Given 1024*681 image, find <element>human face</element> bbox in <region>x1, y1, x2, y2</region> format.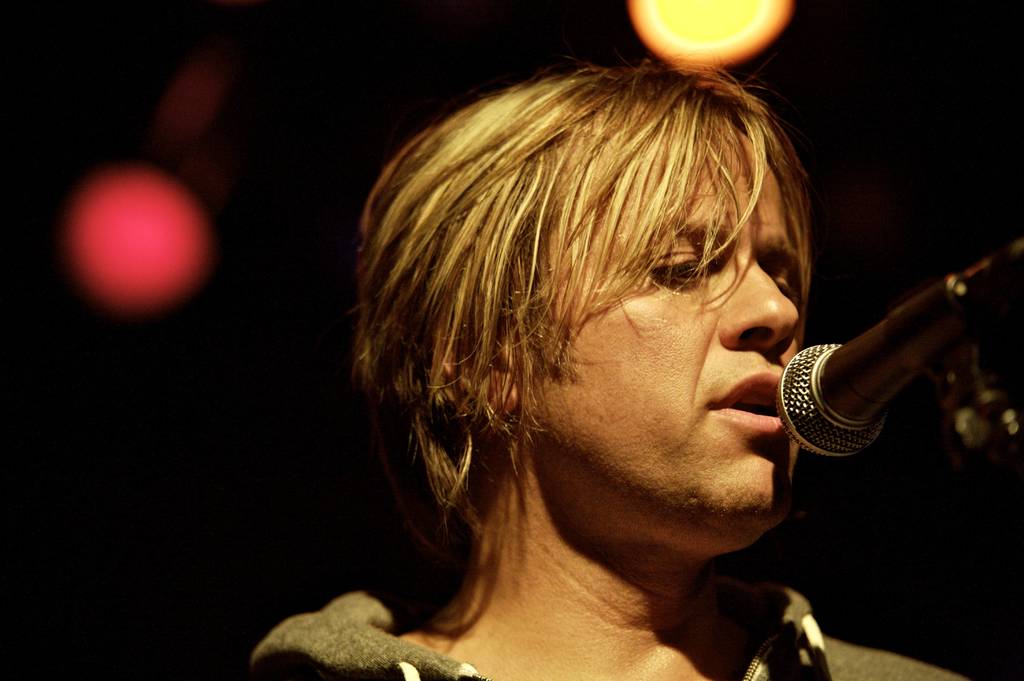
<region>523, 130, 806, 520</region>.
